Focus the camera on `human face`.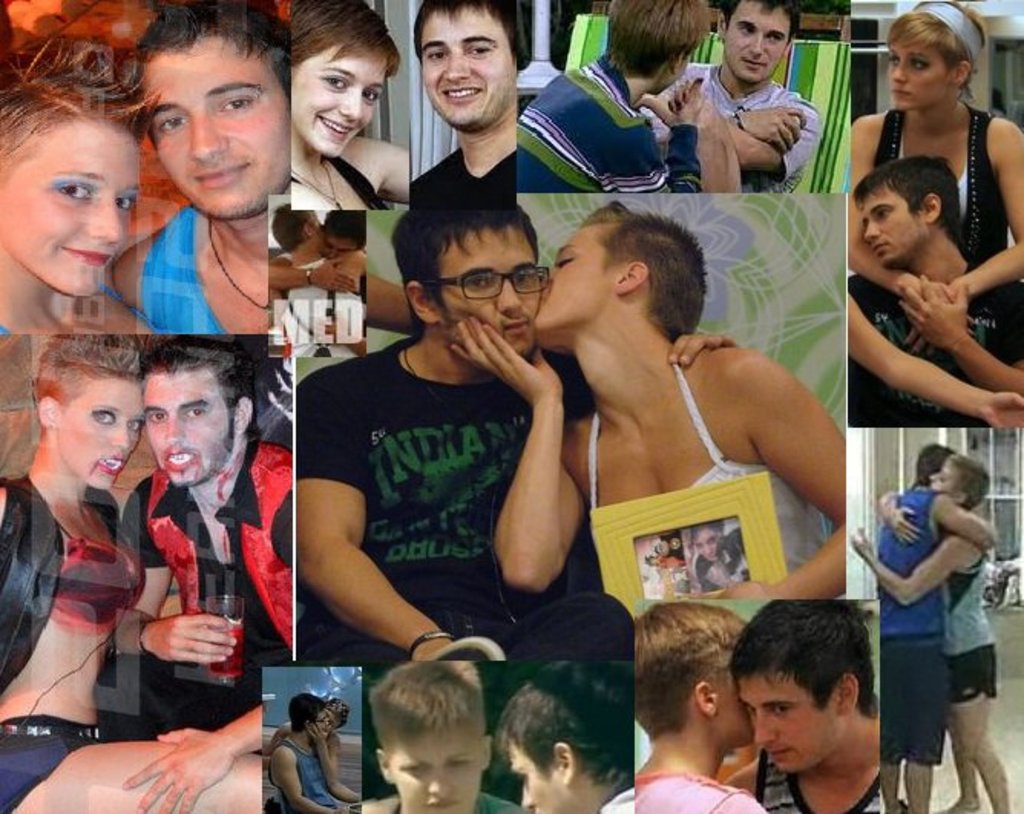
Focus region: locate(530, 225, 625, 345).
